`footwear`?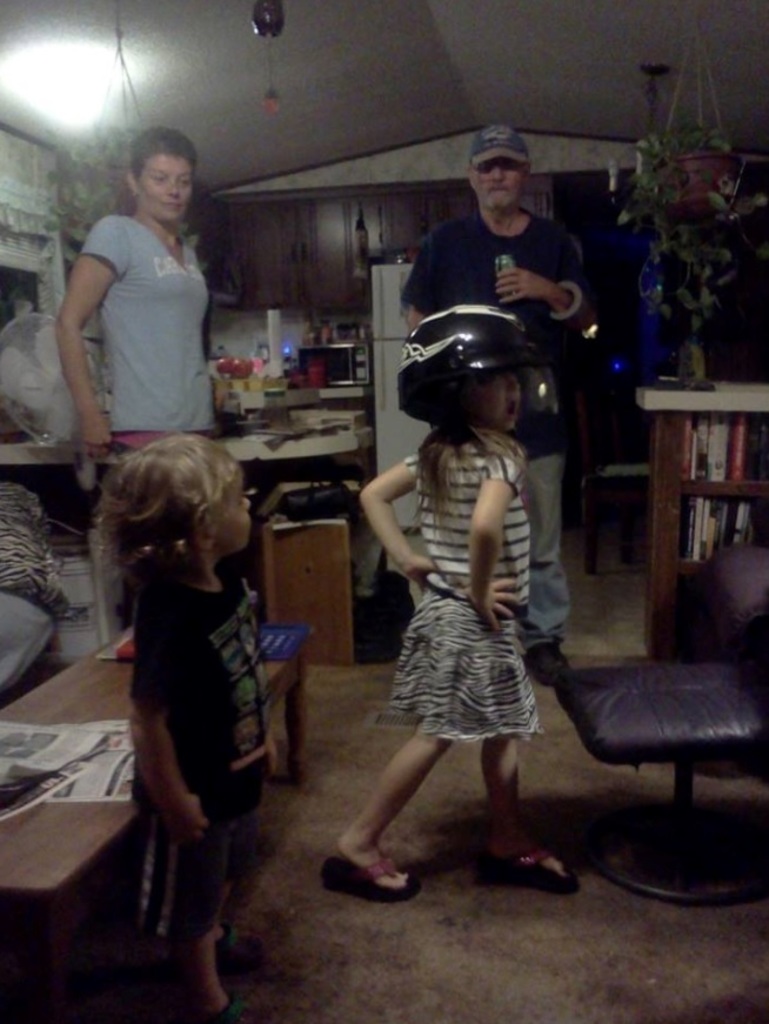
[340,808,427,902]
